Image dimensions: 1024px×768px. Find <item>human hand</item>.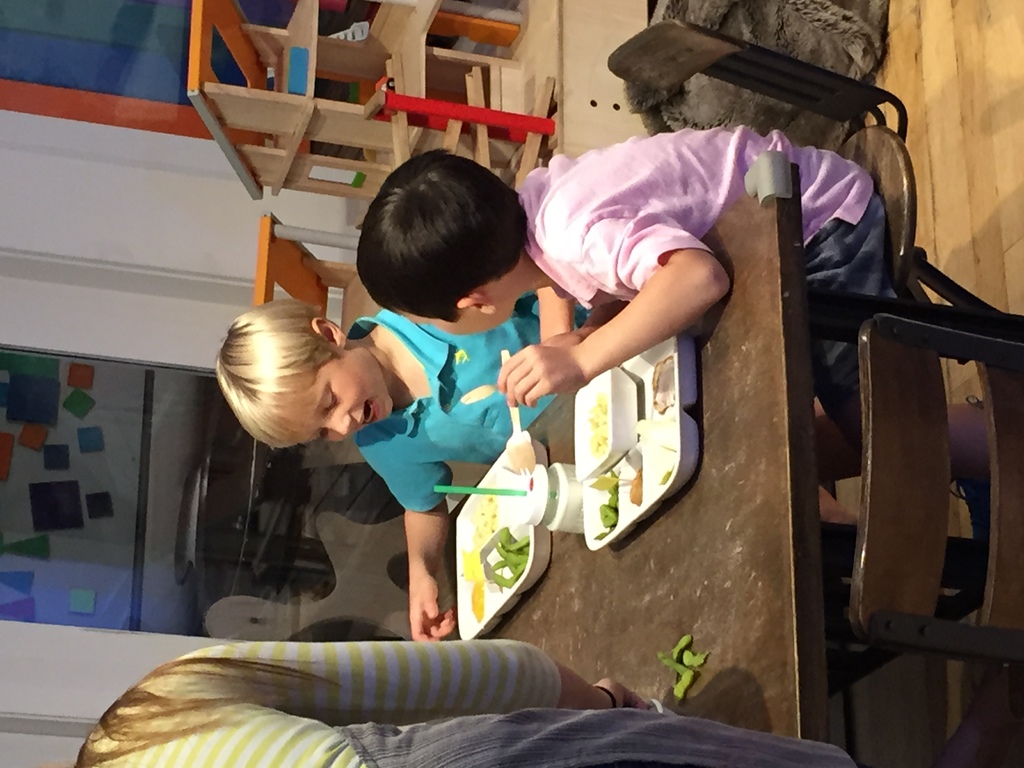
[408,574,460,641].
